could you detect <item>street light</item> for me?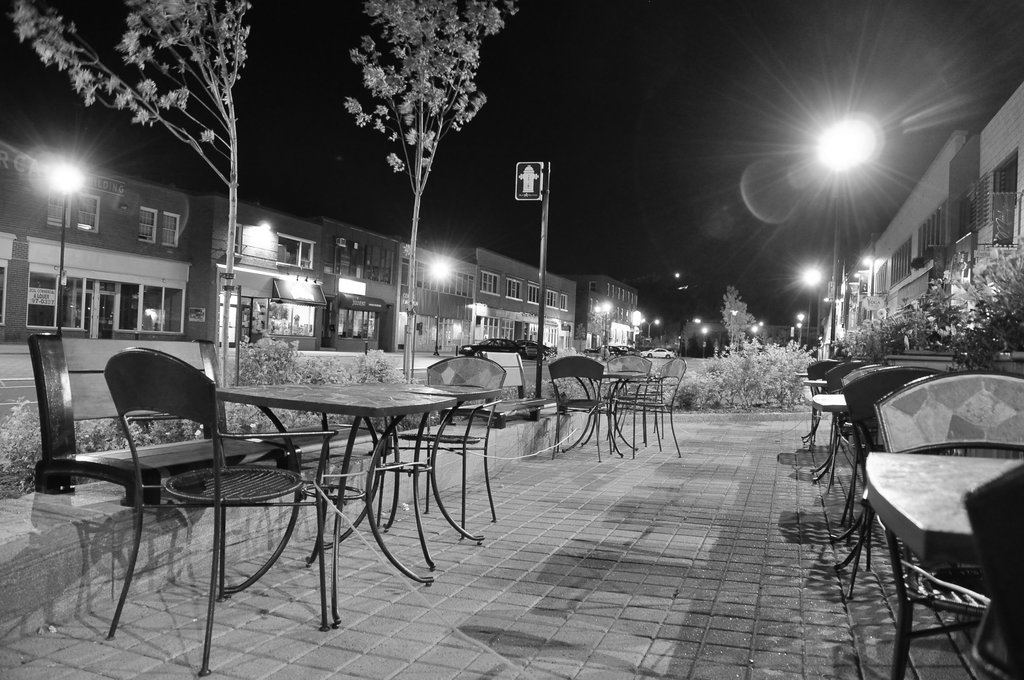
Detection result: (814, 111, 876, 362).
